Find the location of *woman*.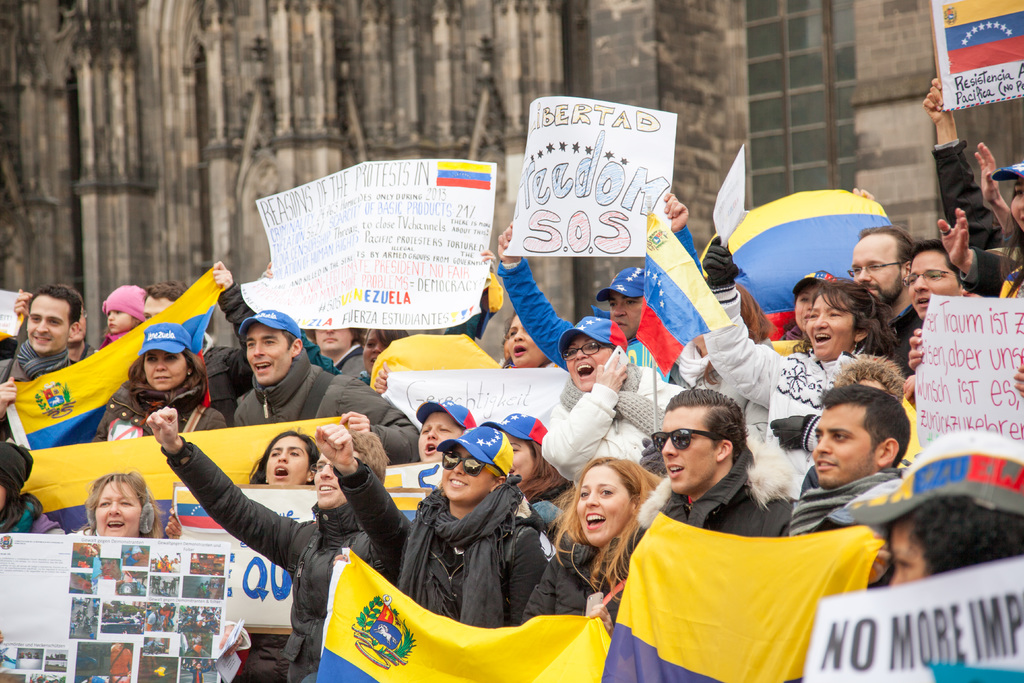
Location: crop(496, 306, 553, 375).
